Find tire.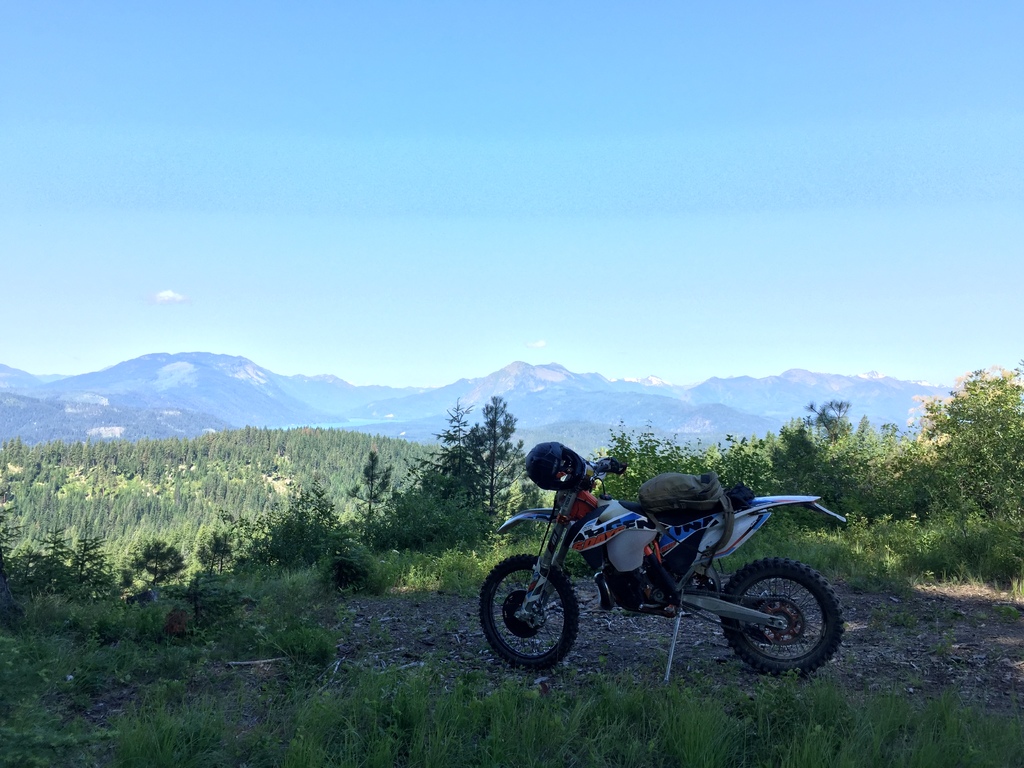
[left=487, top=548, right=594, bottom=681].
